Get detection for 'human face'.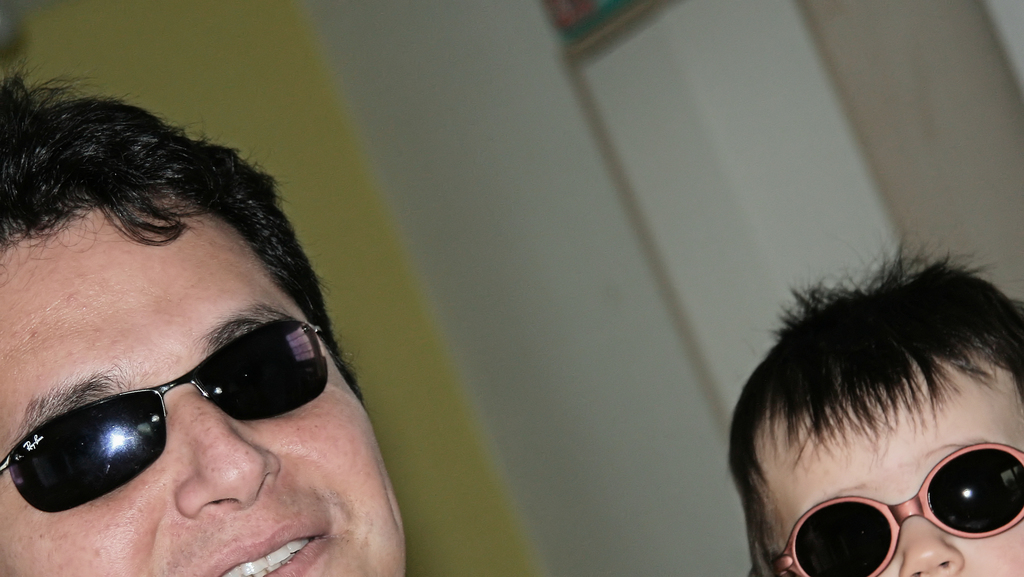
Detection: x1=0 y1=209 x2=406 y2=576.
